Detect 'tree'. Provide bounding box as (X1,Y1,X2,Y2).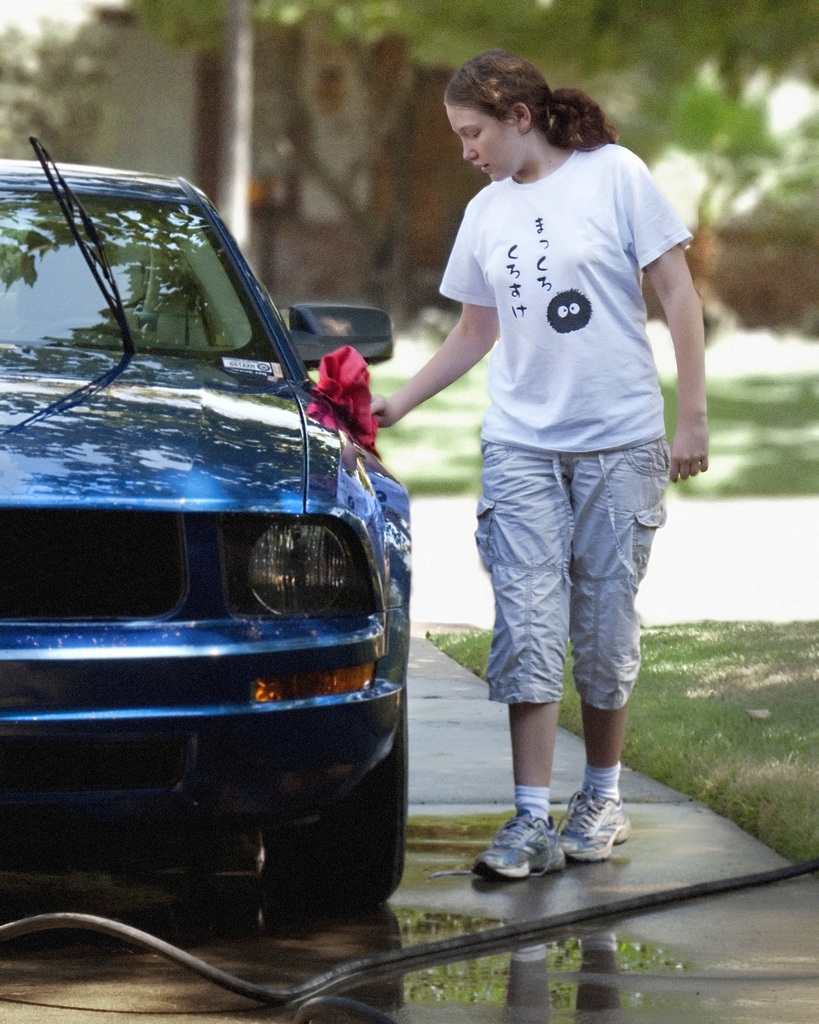
(0,0,818,324).
